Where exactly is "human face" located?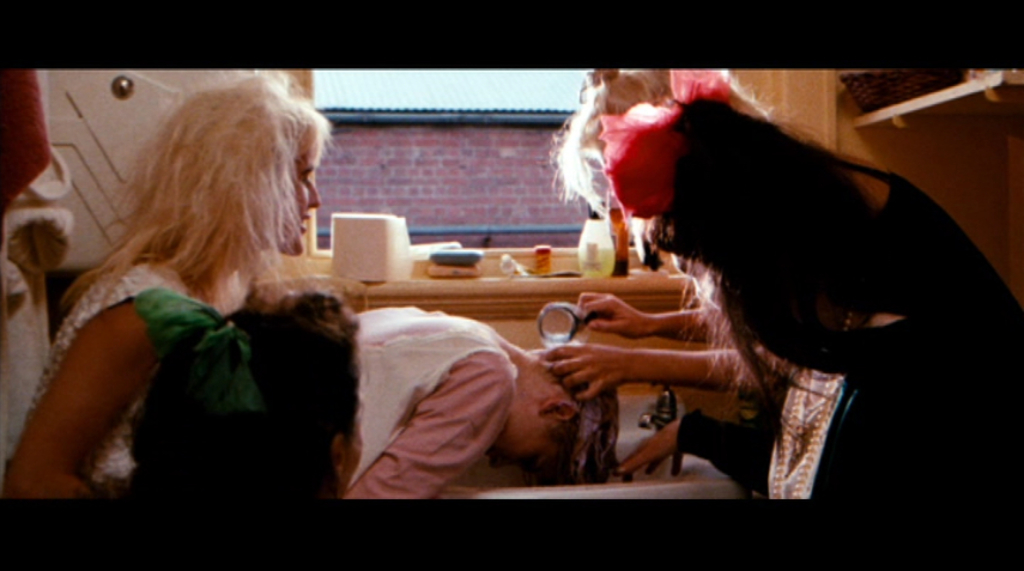
Its bounding box is left=278, top=141, right=321, bottom=259.
